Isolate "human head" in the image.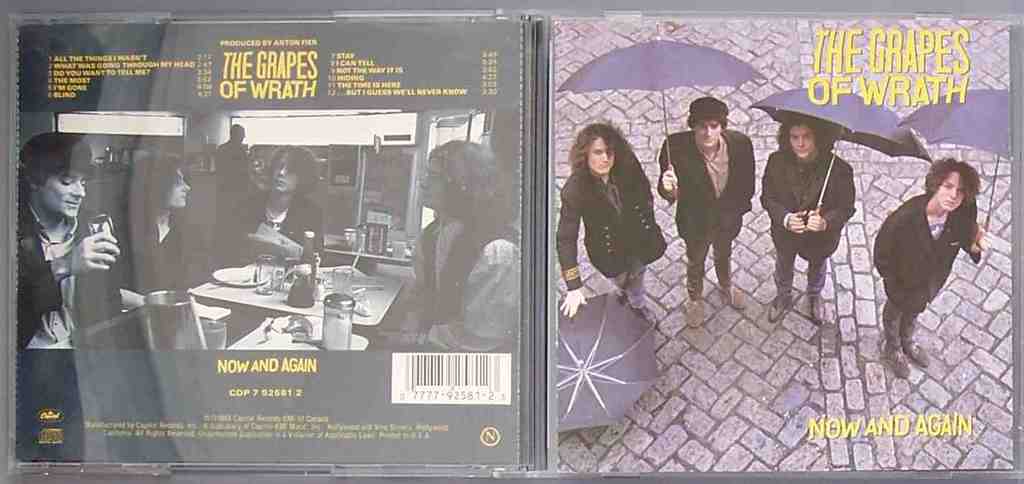
Isolated region: detection(127, 158, 190, 215).
